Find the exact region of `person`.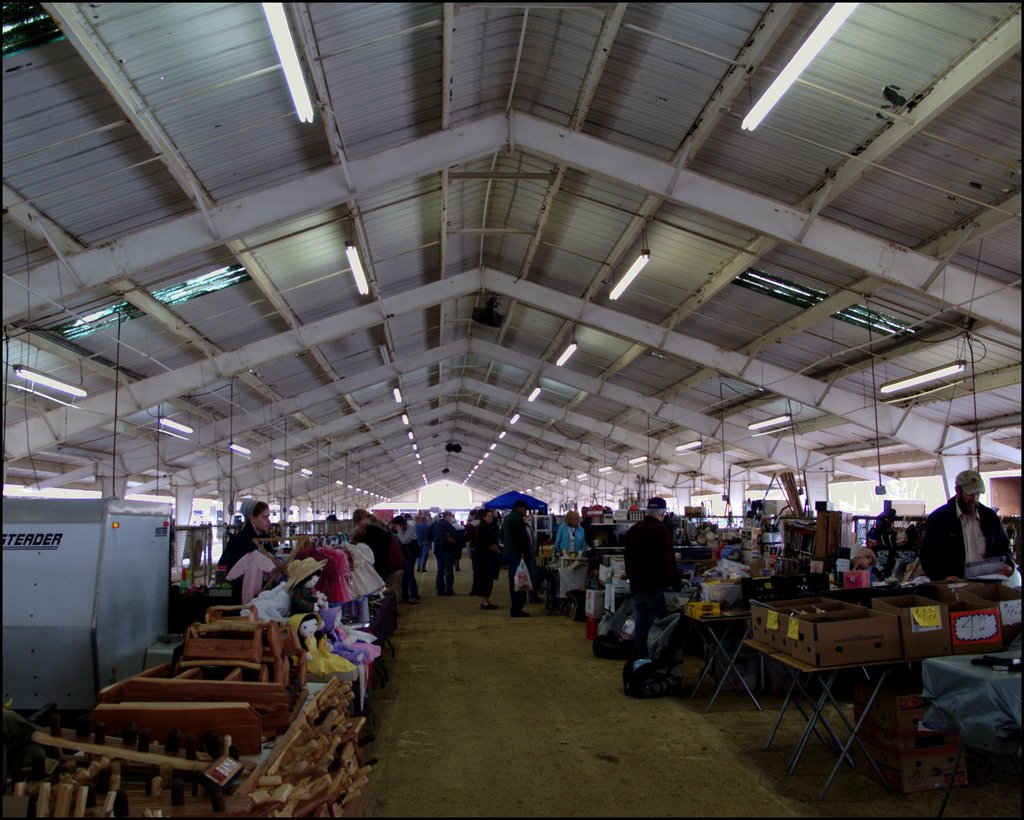
Exact region: region(501, 496, 551, 616).
